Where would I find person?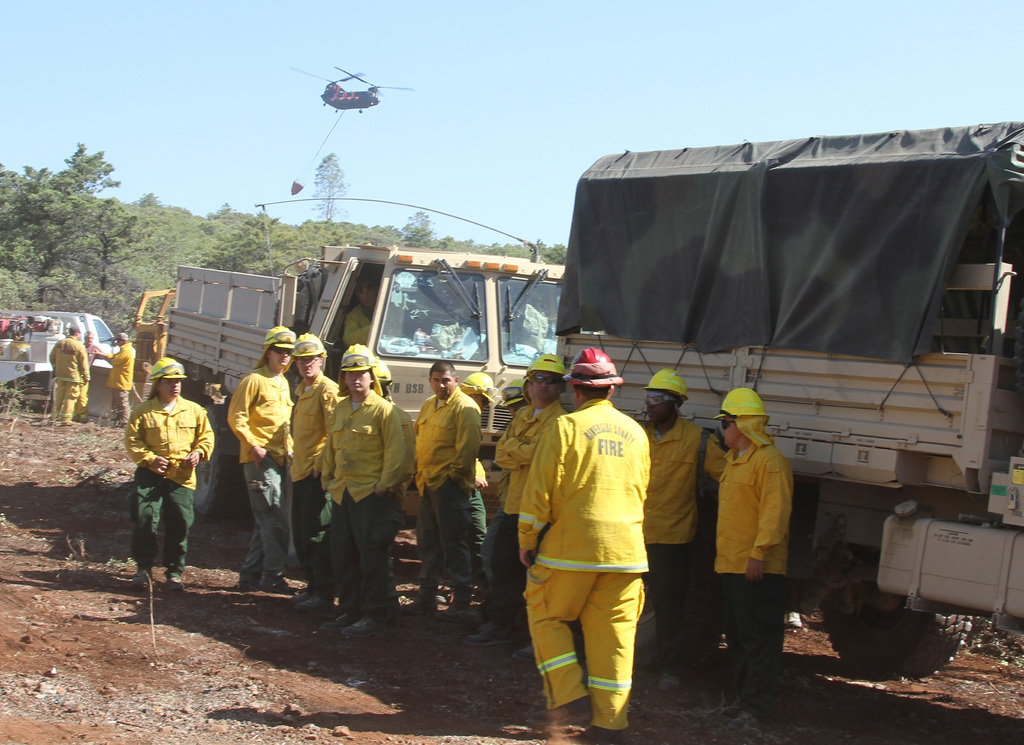
At l=122, t=357, r=202, b=593.
